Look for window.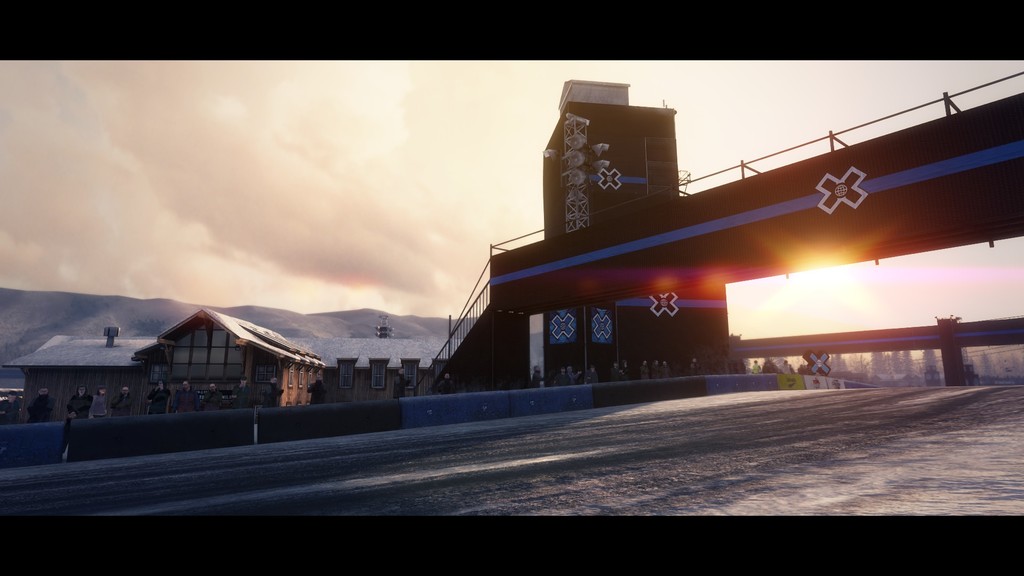
Found: left=257, top=360, right=274, bottom=384.
